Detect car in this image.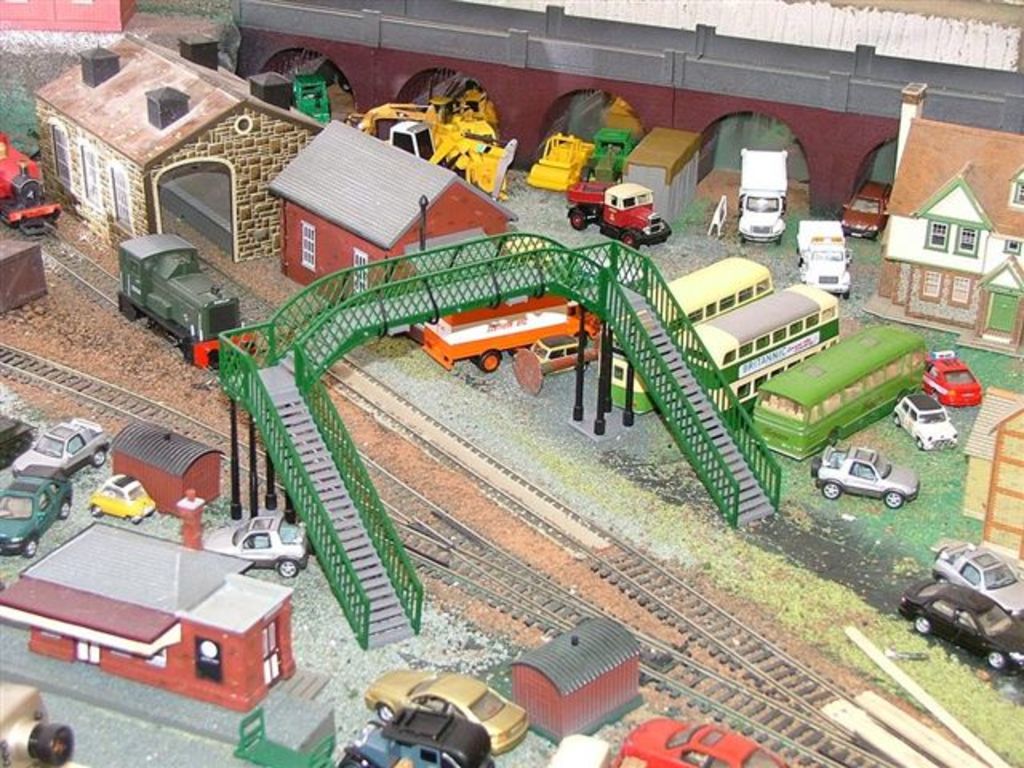
Detection: <box>86,474,160,522</box>.
